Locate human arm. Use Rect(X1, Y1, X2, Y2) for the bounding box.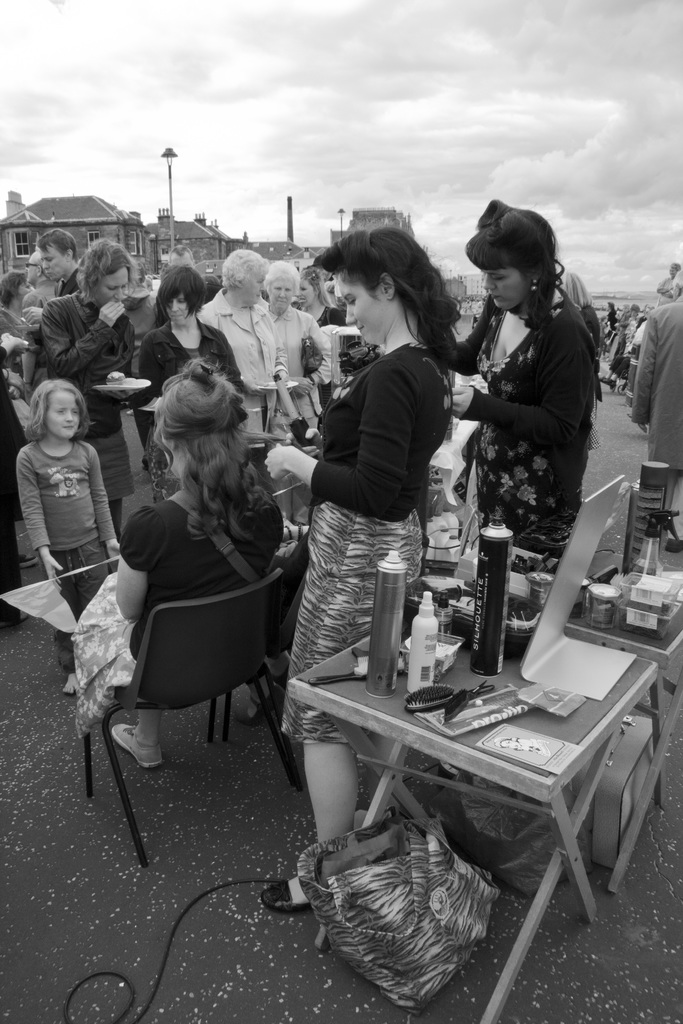
Rect(111, 515, 156, 625).
